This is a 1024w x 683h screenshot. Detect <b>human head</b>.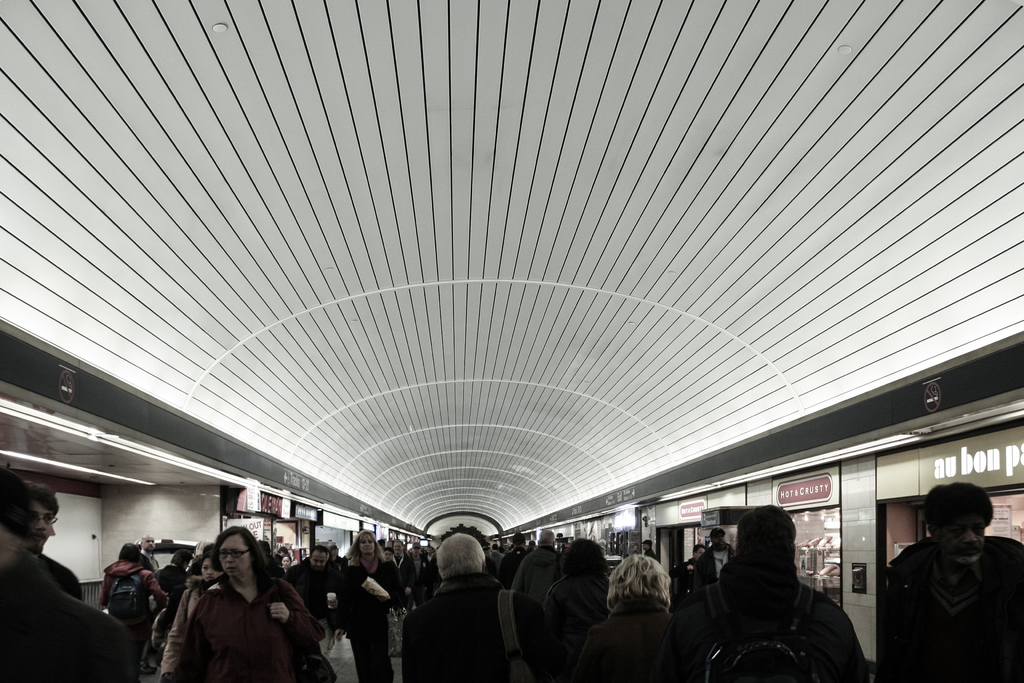
locate(489, 537, 497, 550).
